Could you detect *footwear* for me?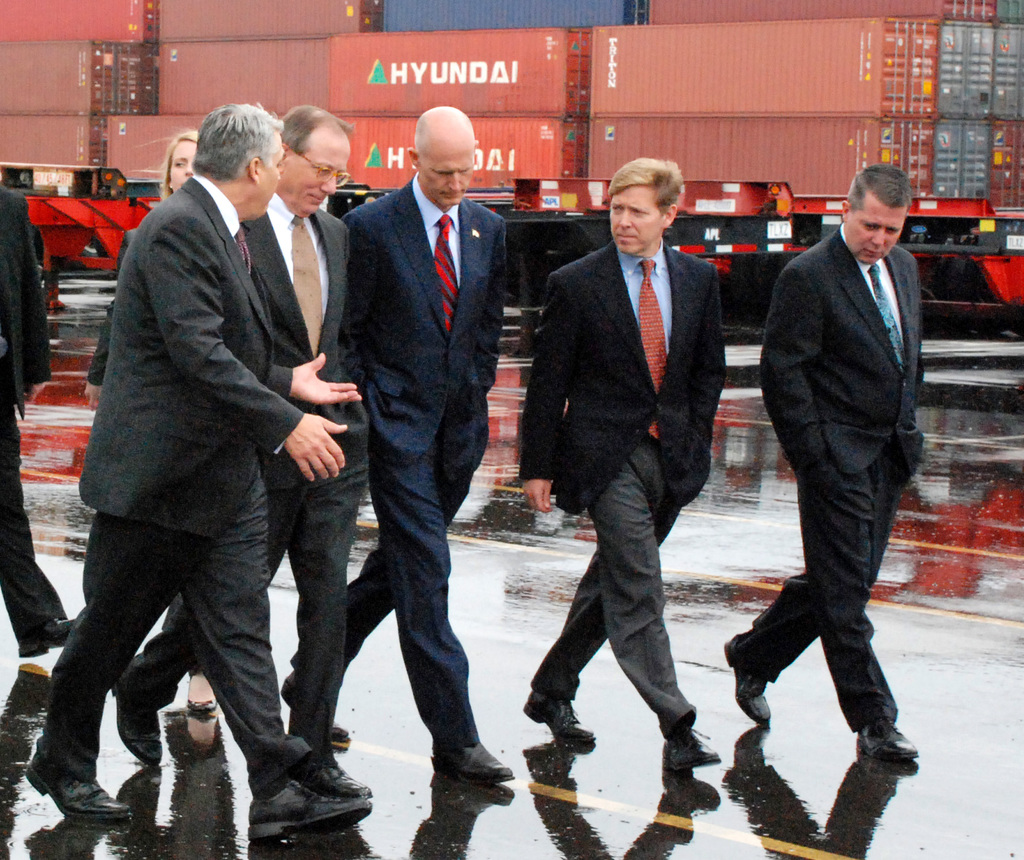
Detection result: <bbox>243, 776, 367, 829</bbox>.
